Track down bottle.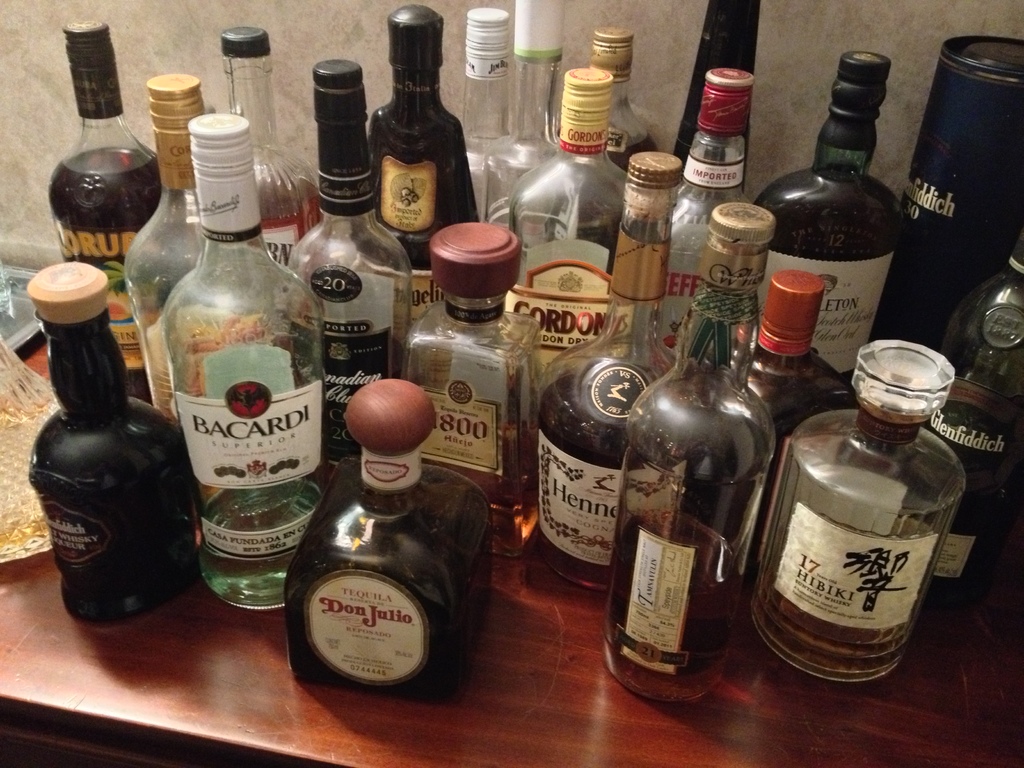
Tracked to <region>367, 2, 479, 330</region>.
